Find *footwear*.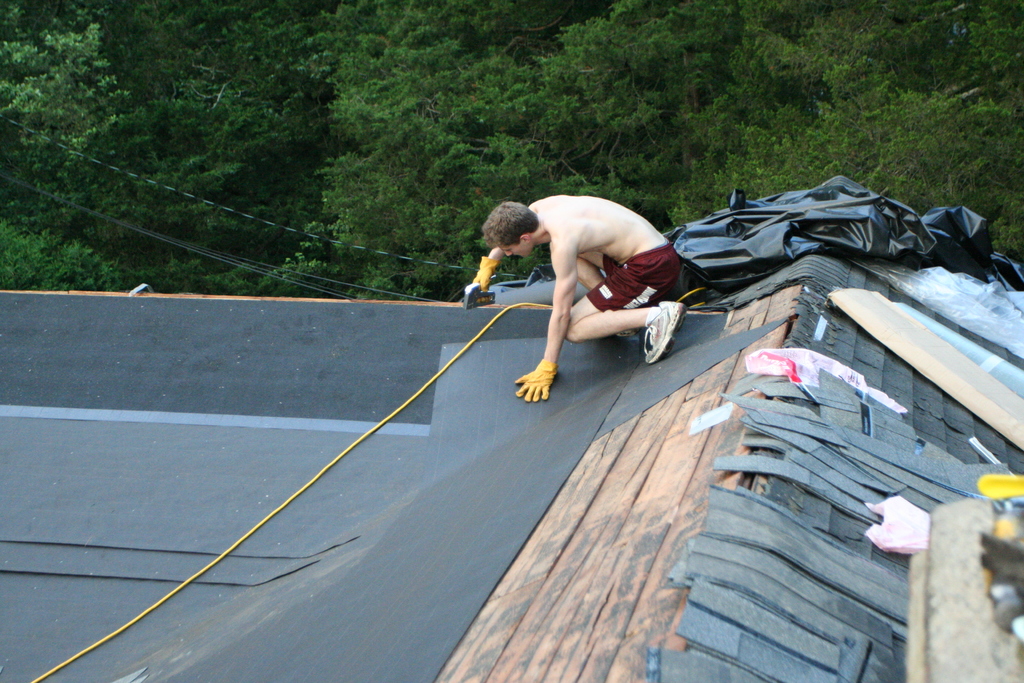
locate(618, 308, 636, 339).
